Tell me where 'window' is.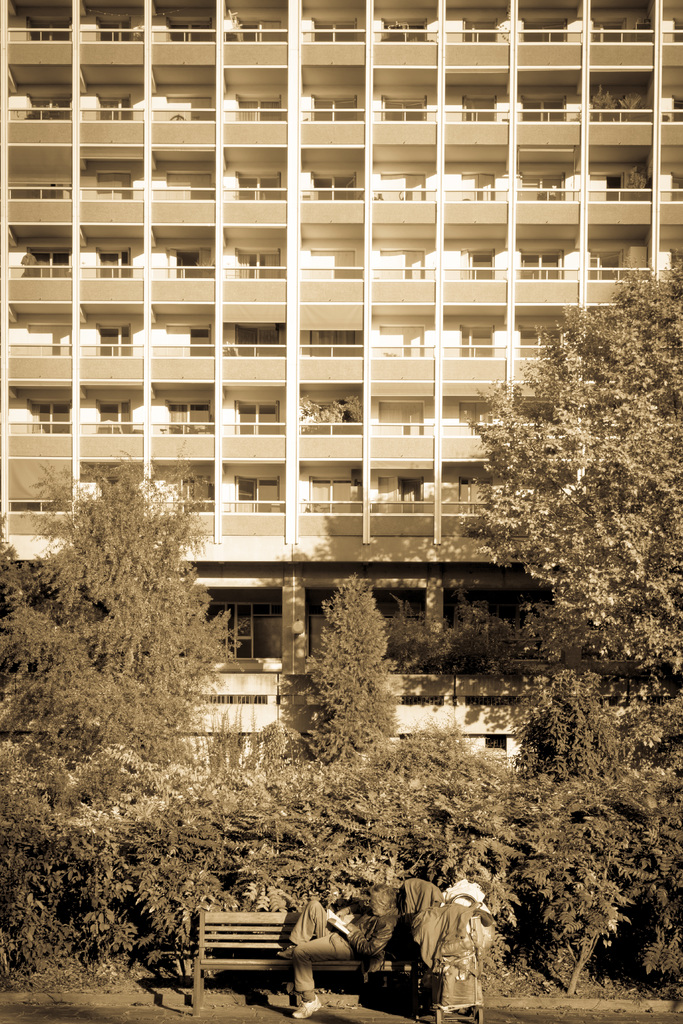
'window' is at 164, 401, 208, 439.
